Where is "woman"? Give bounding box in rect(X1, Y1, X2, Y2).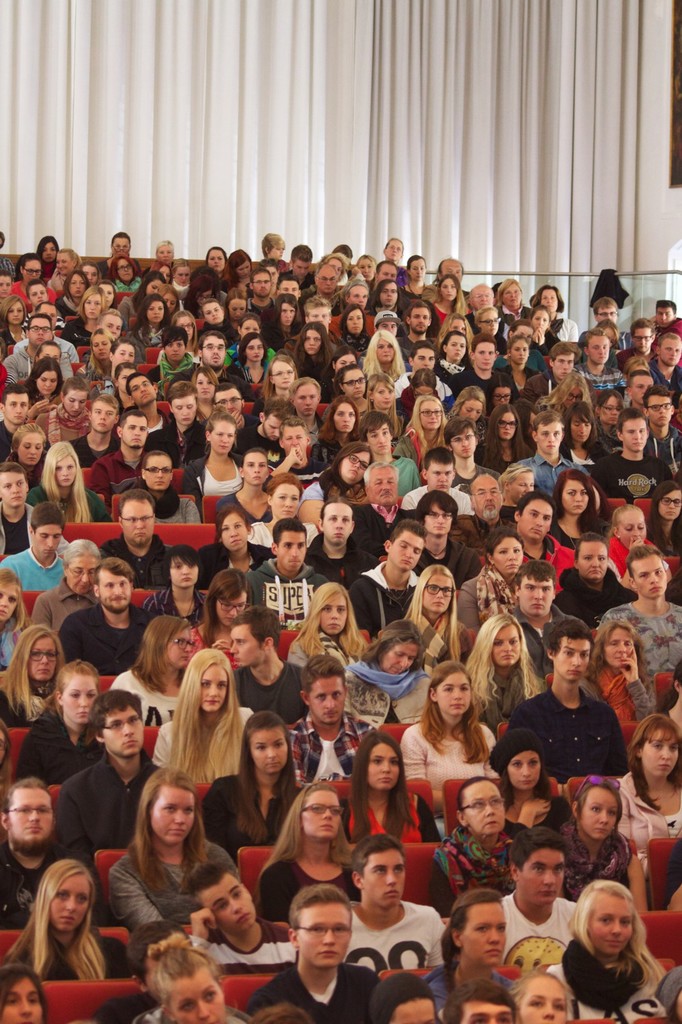
rect(218, 444, 276, 528).
